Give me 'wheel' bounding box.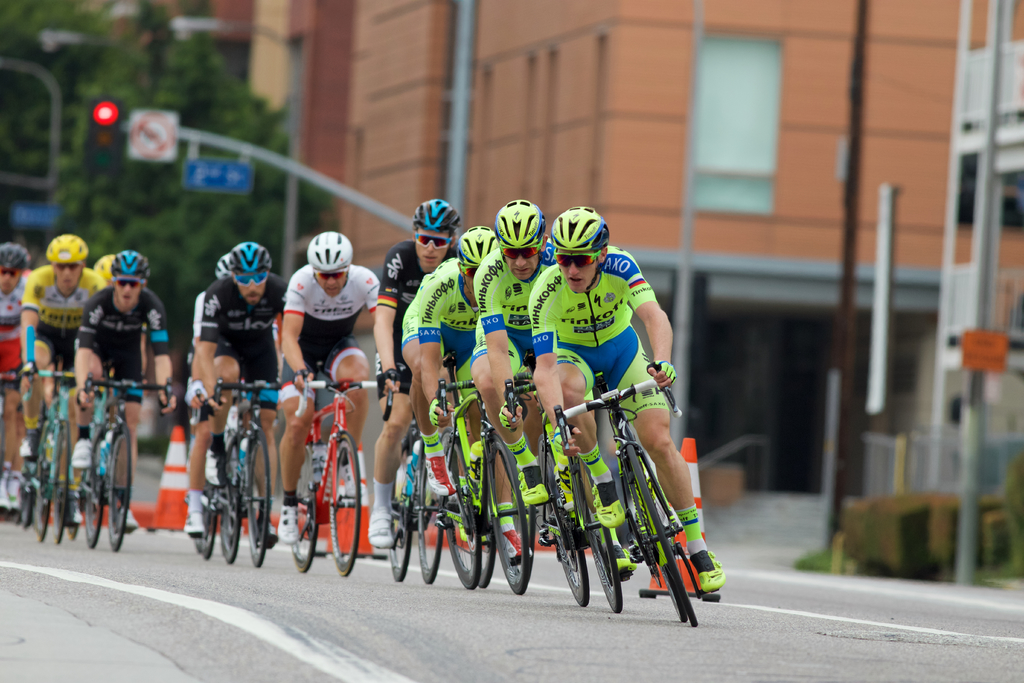
204 499 223 566.
